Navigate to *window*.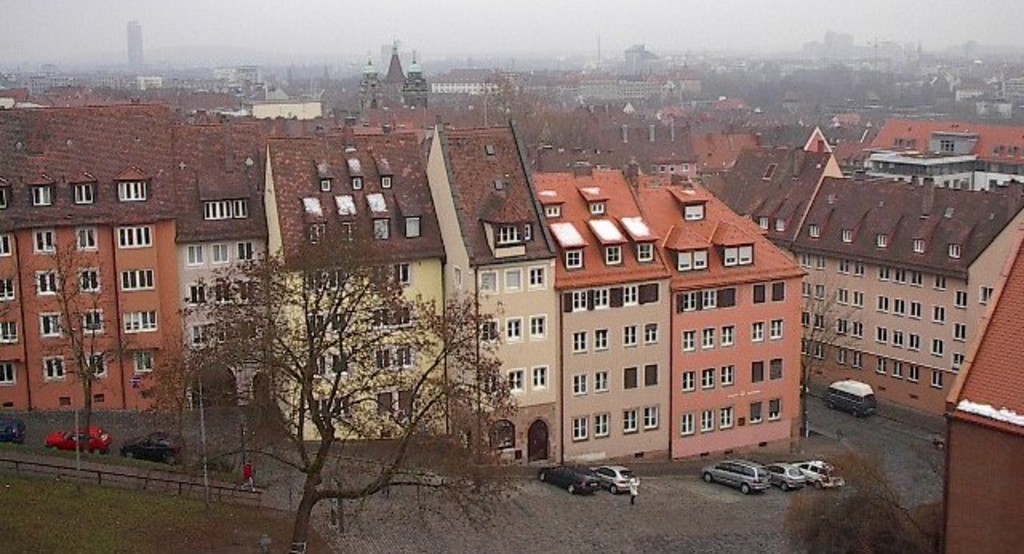
Navigation target: (595,411,610,437).
